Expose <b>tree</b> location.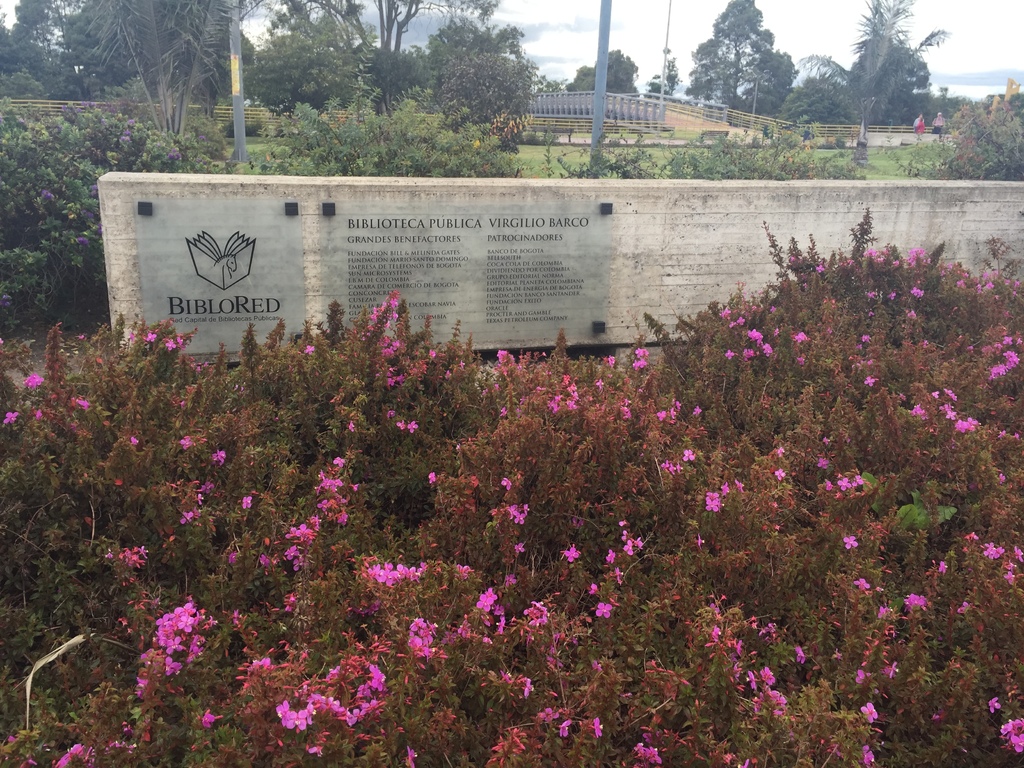
Exposed at [left=275, top=0, right=505, bottom=98].
